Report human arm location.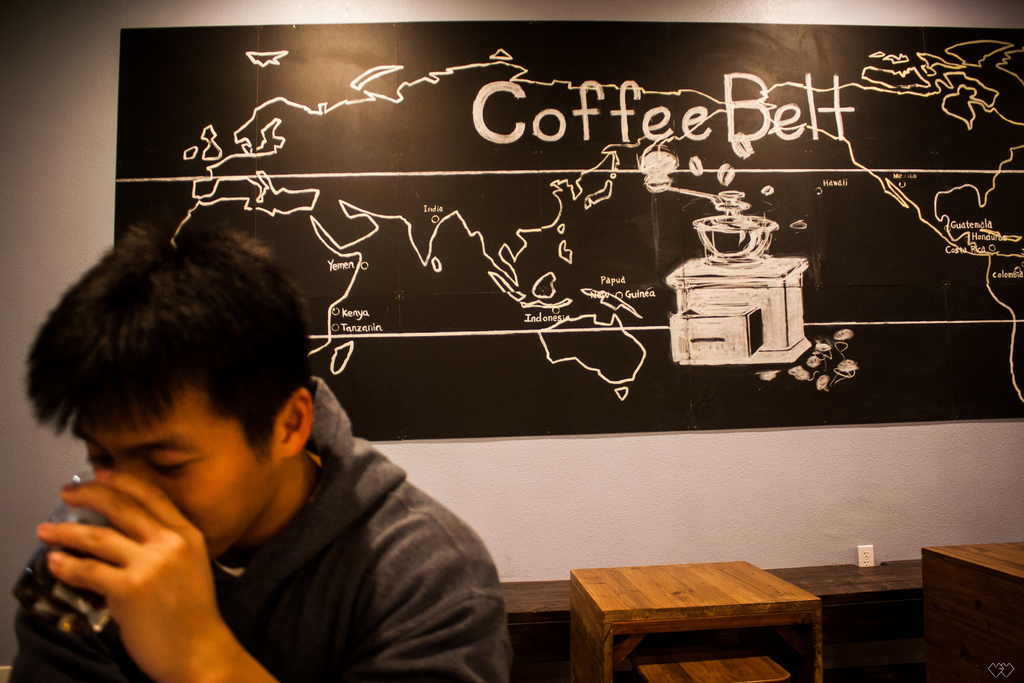
Report: [55, 562, 513, 682].
